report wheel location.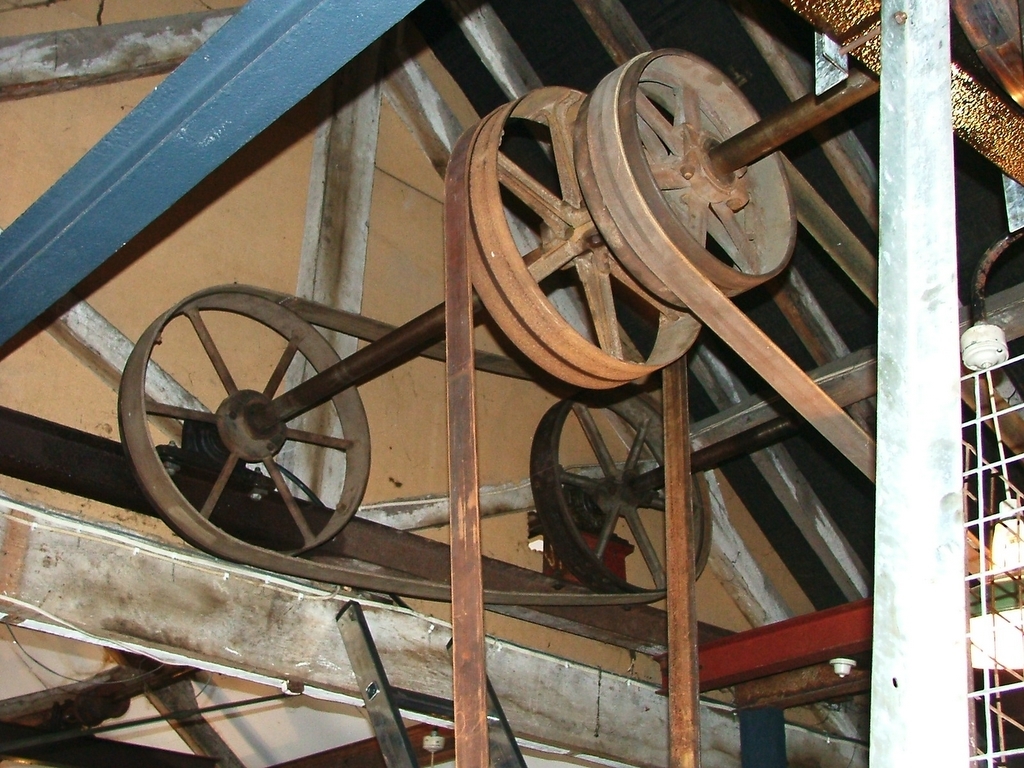
Report: x1=529, y1=387, x2=705, y2=595.
